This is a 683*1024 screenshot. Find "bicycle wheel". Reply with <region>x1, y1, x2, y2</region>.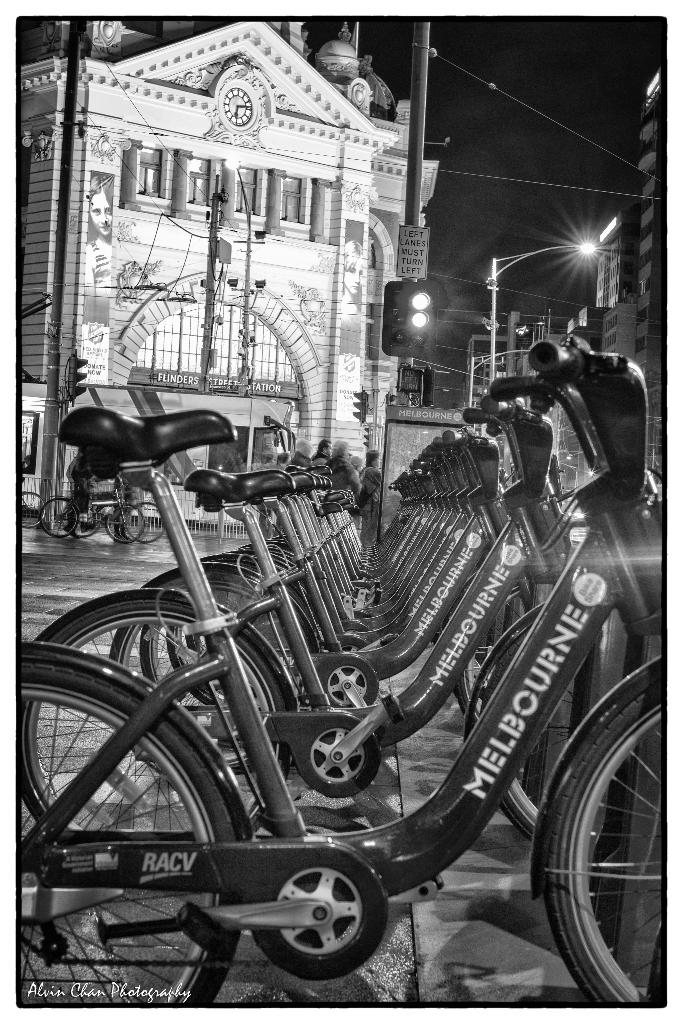
<region>108, 505, 152, 548</region>.
